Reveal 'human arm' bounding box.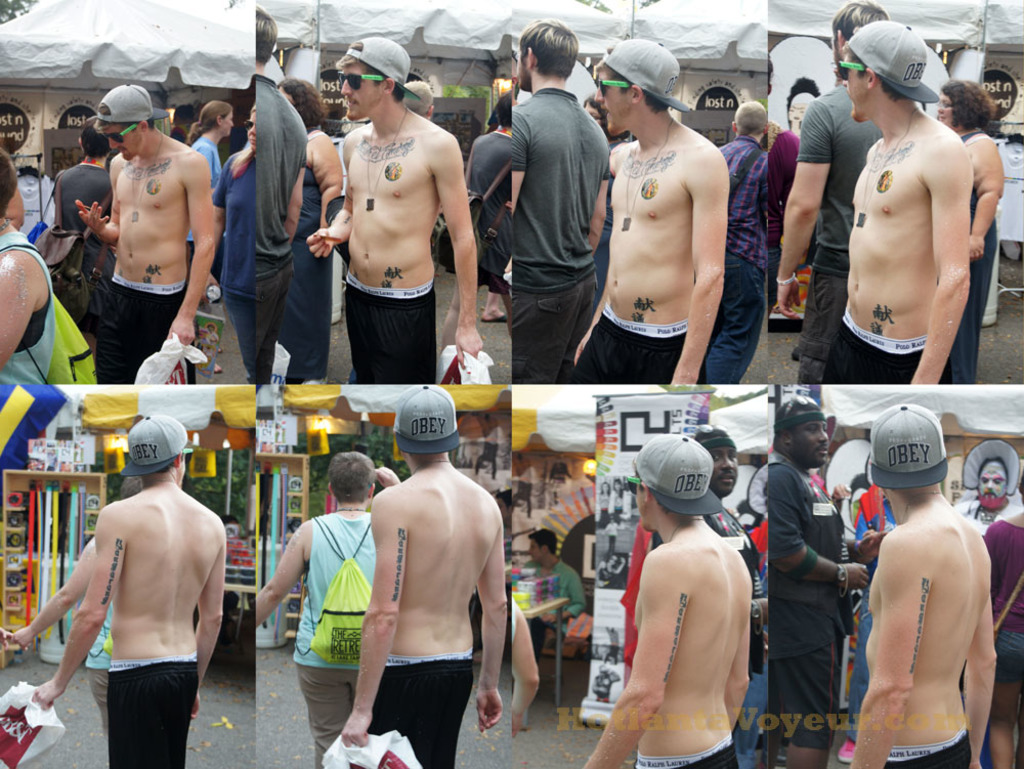
Revealed: locate(50, 163, 63, 214).
